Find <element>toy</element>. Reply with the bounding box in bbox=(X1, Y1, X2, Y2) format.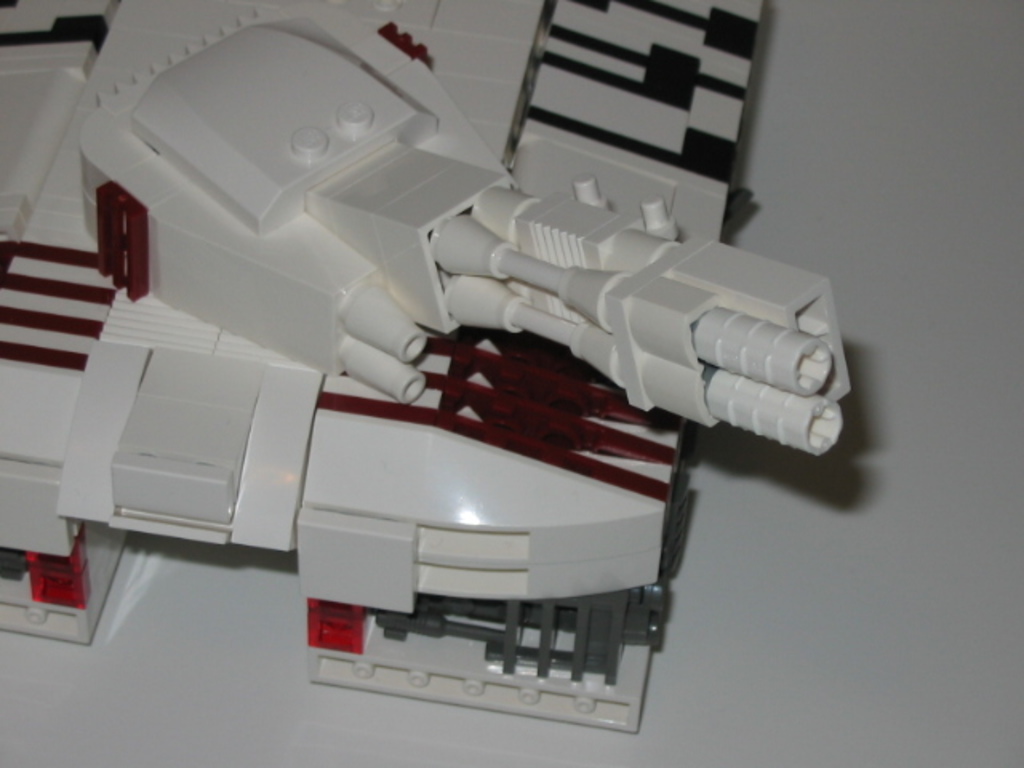
bbox=(0, 0, 901, 746).
